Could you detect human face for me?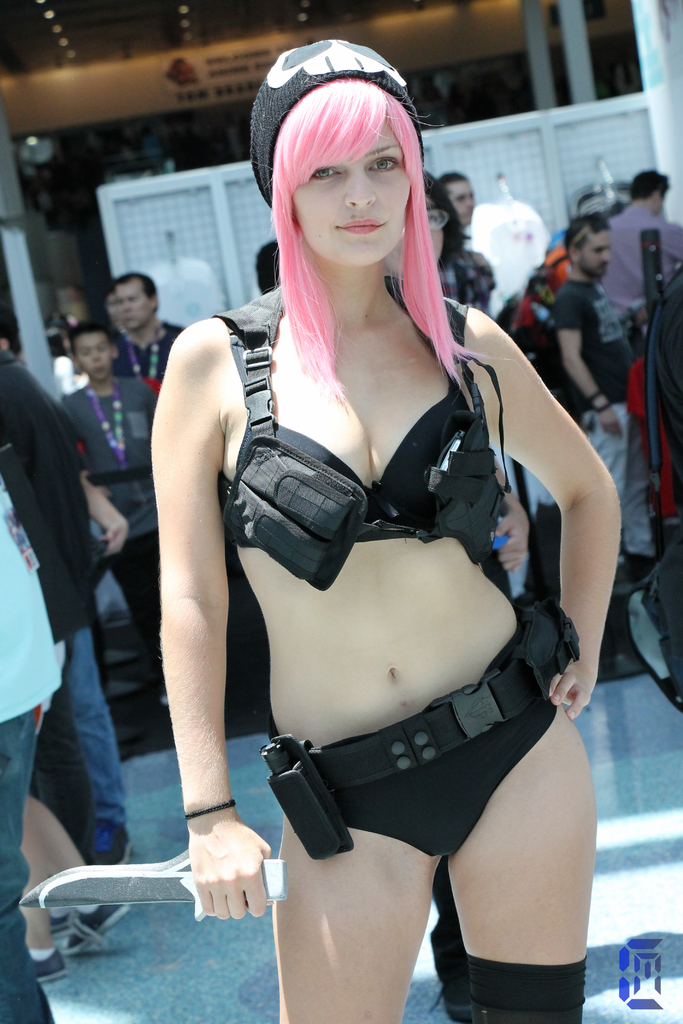
Detection result: [111,282,152,331].
